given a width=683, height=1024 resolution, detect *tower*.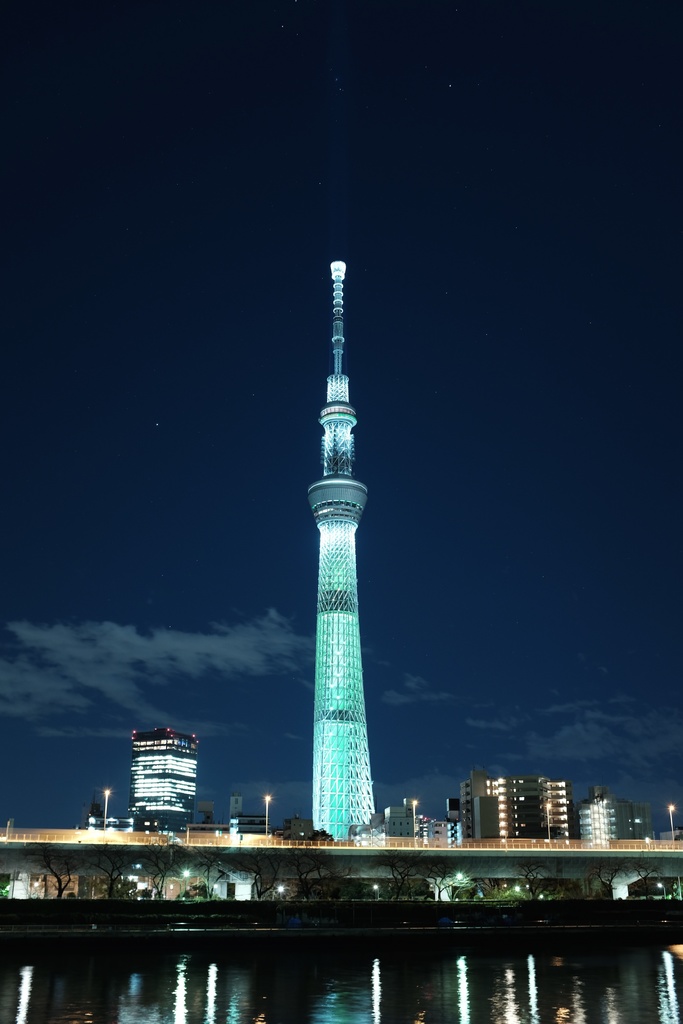
458, 765, 570, 843.
